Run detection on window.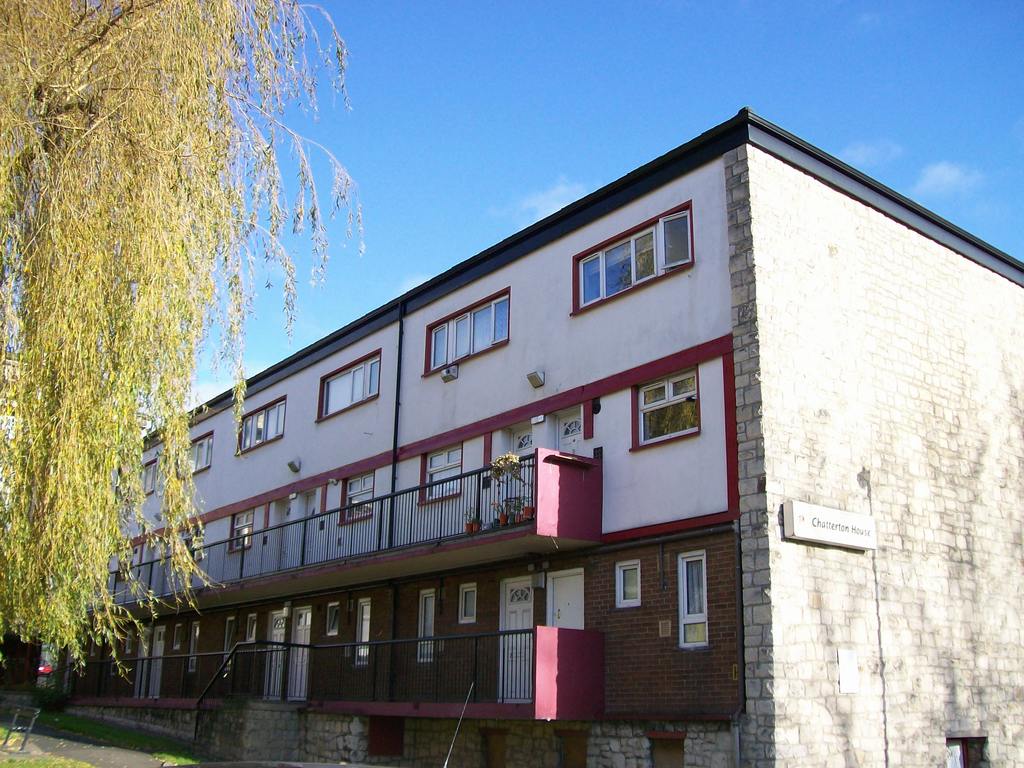
Result: l=424, t=442, r=463, b=495.
